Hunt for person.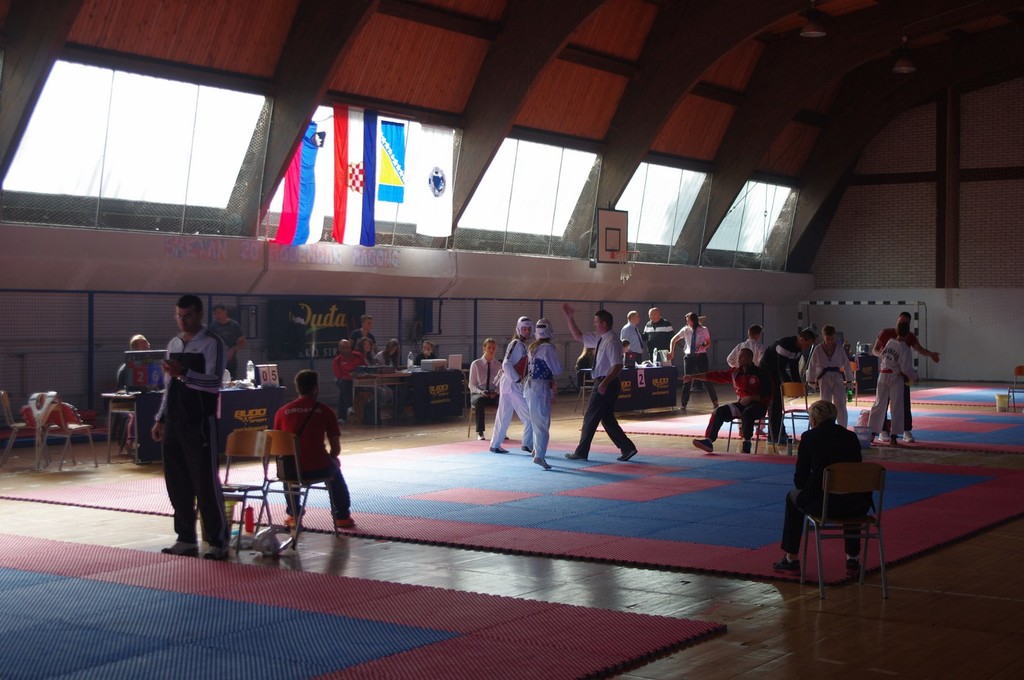
Hunted down at bbox(726, 324, 769, 368).
